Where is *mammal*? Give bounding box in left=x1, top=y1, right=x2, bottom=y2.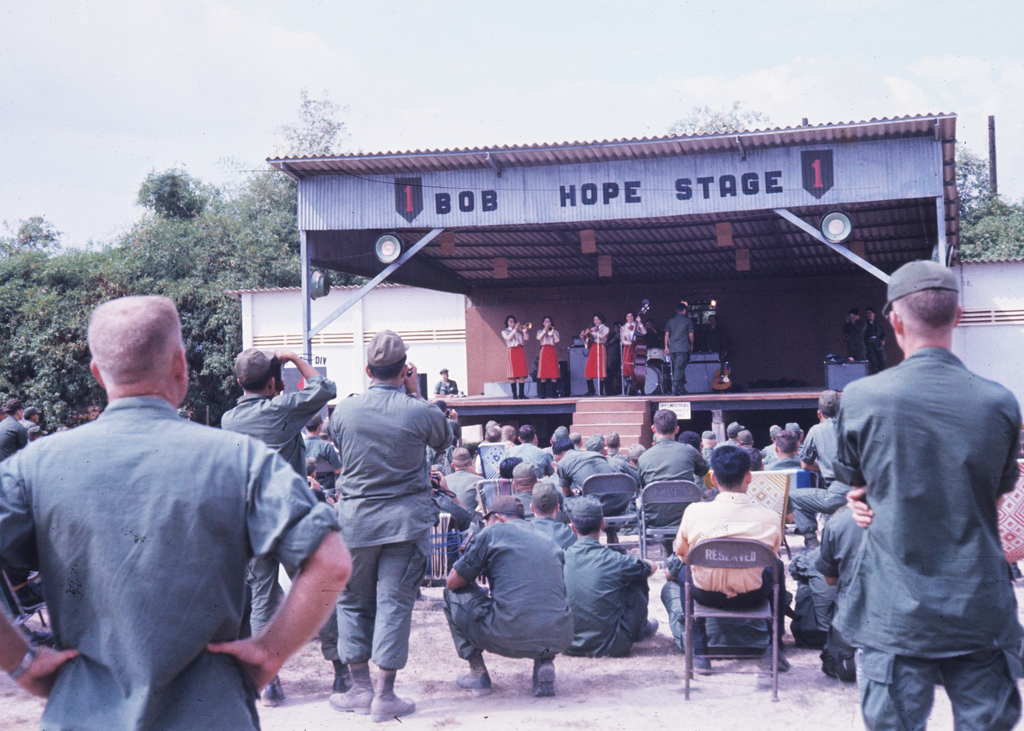
left=865, top=307, right=886, bottom=373.
